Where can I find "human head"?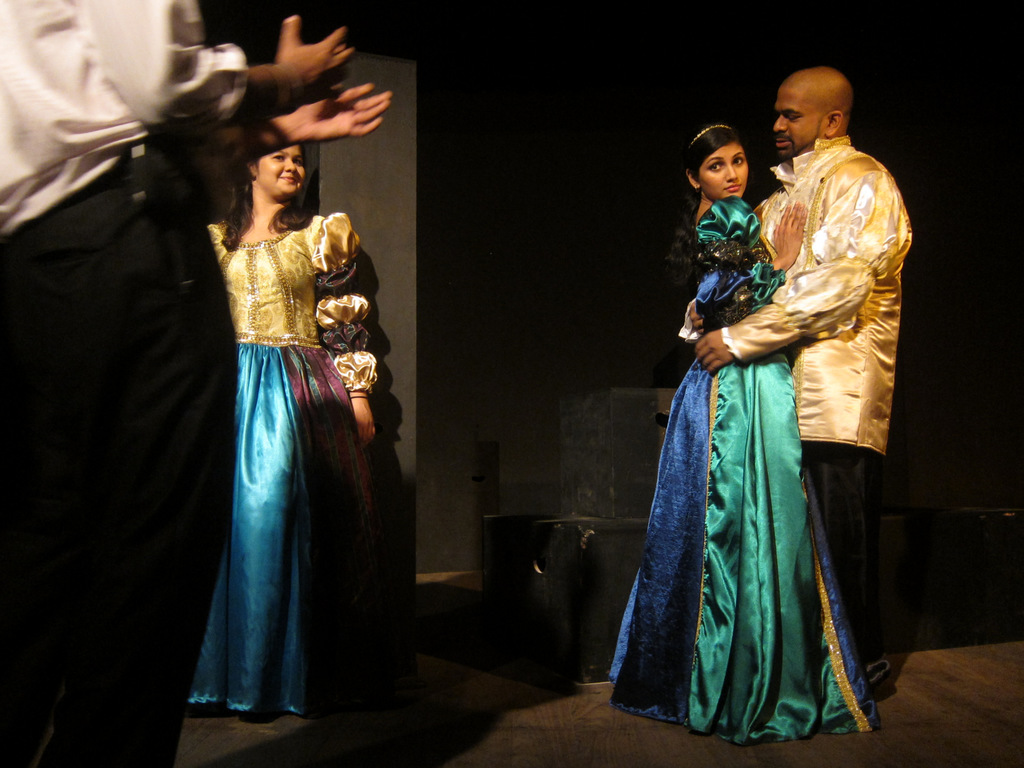
You can find it at bbox=(690, 127, 749, 204).
